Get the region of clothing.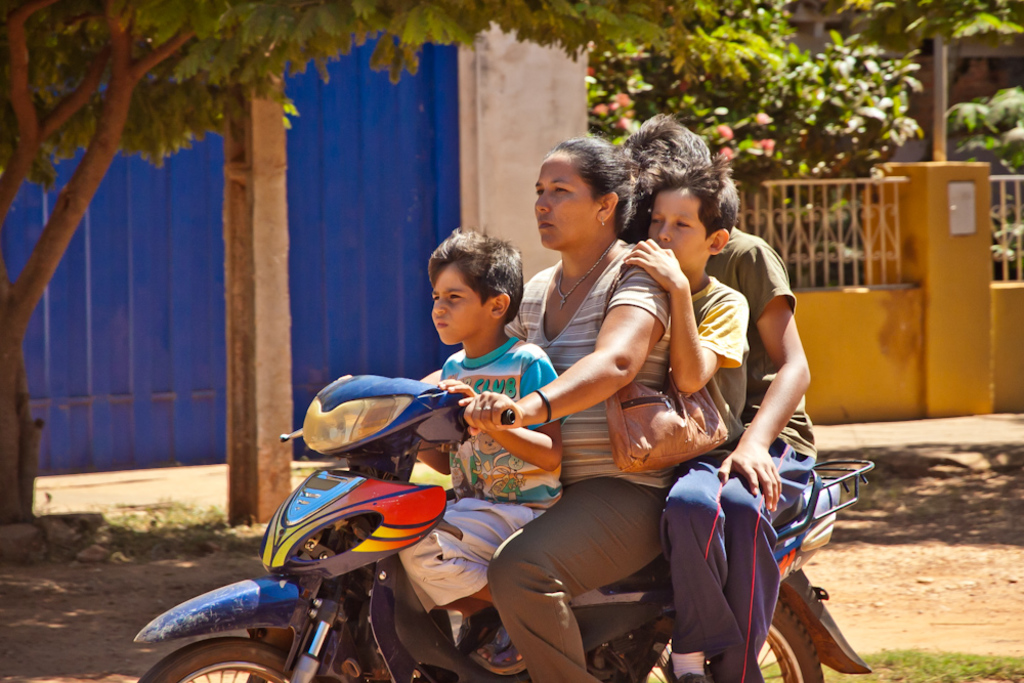
rect(708, 226, 819, 650).
